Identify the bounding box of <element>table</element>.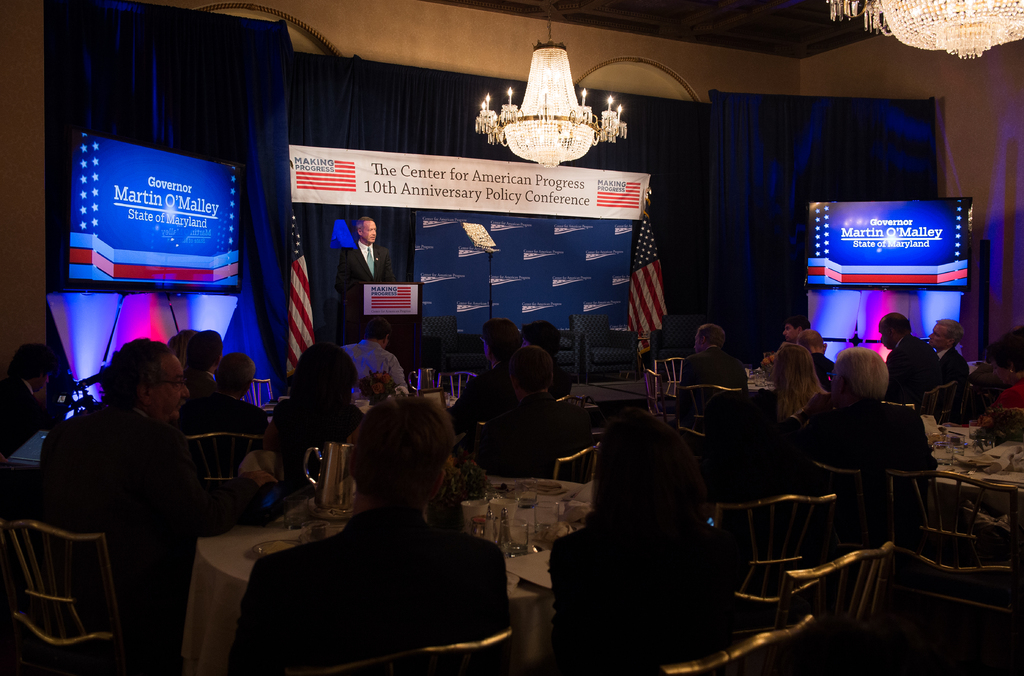
left=356, top=389, right=467, bottom=419.
